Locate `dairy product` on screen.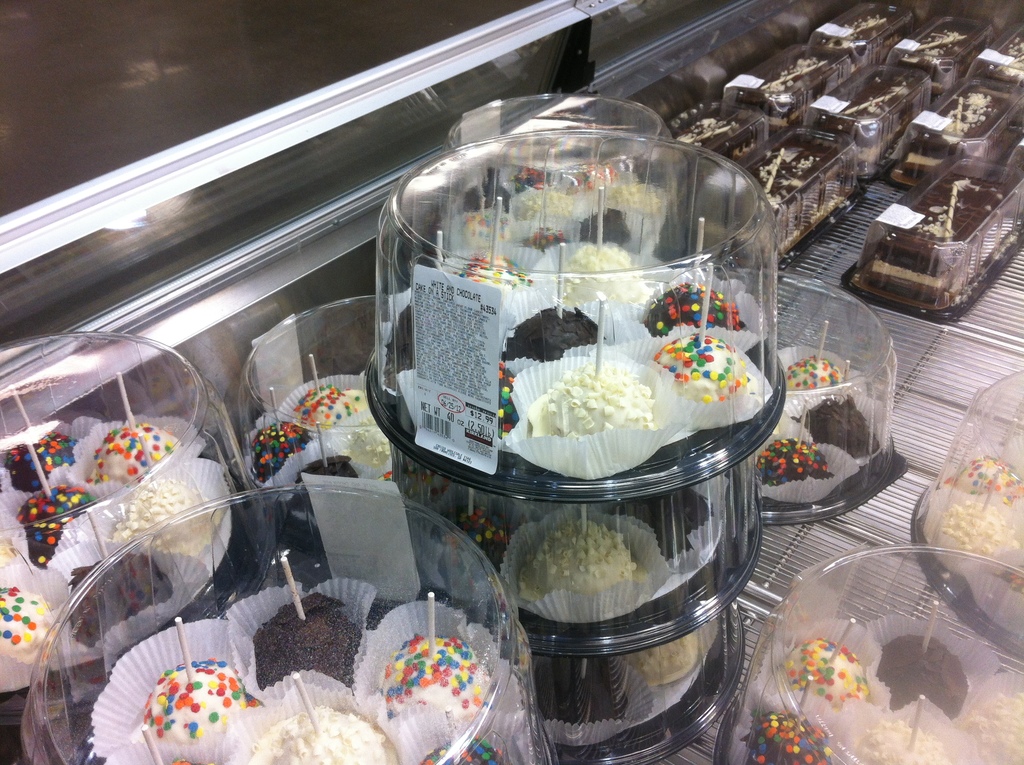
On screen at <box>542,353,655,430</box>.
